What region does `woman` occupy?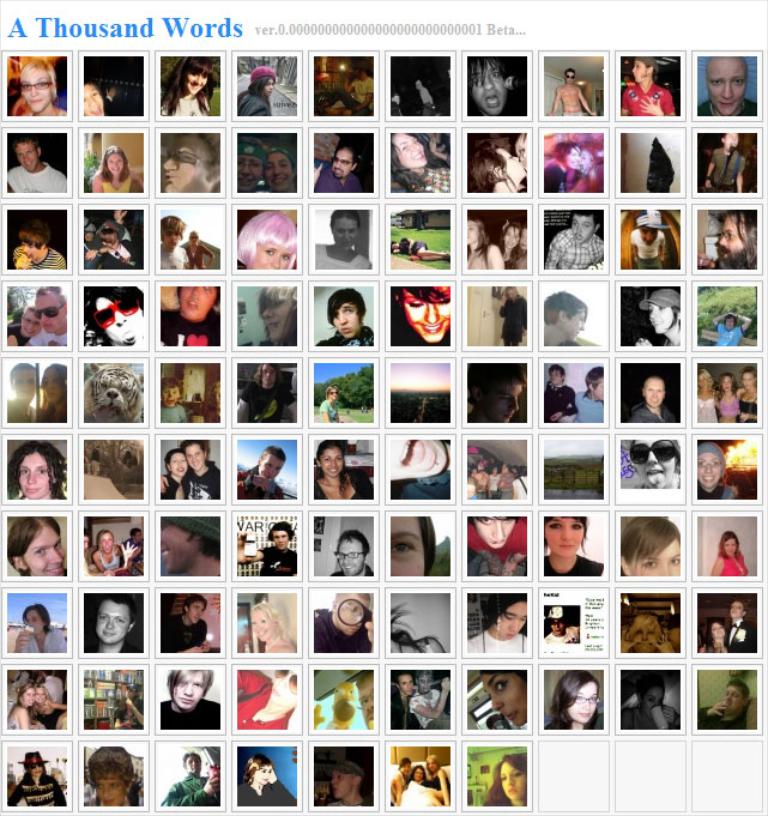
[2,685,42,726].
